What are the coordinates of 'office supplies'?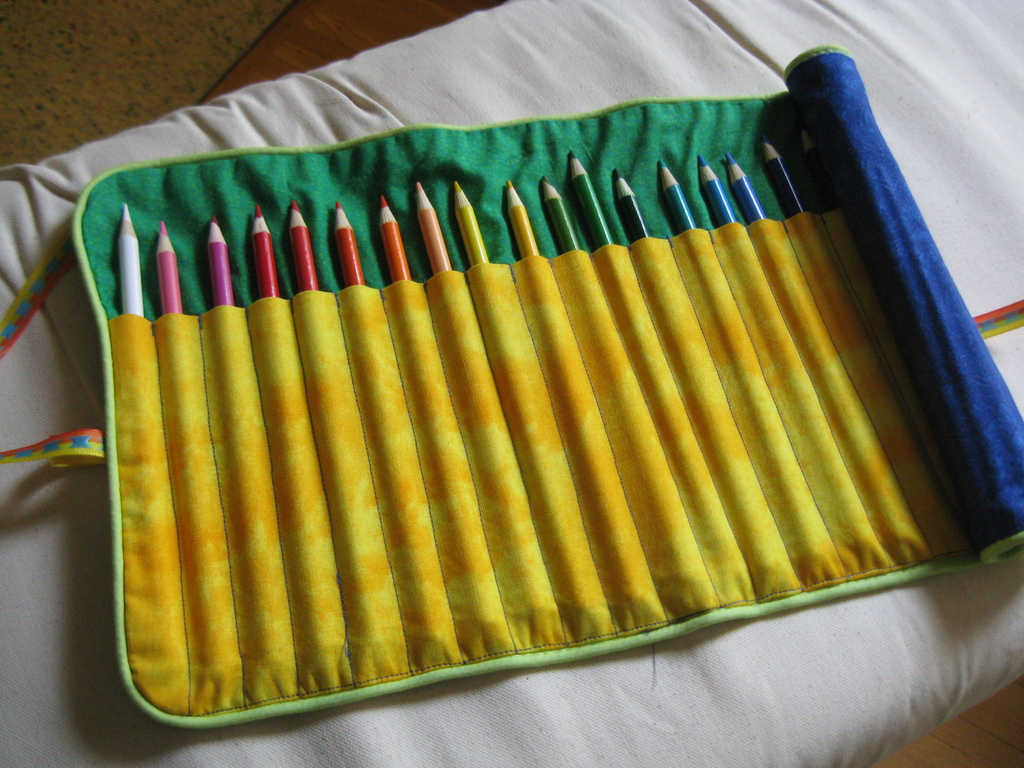
[765,140,802,216].
